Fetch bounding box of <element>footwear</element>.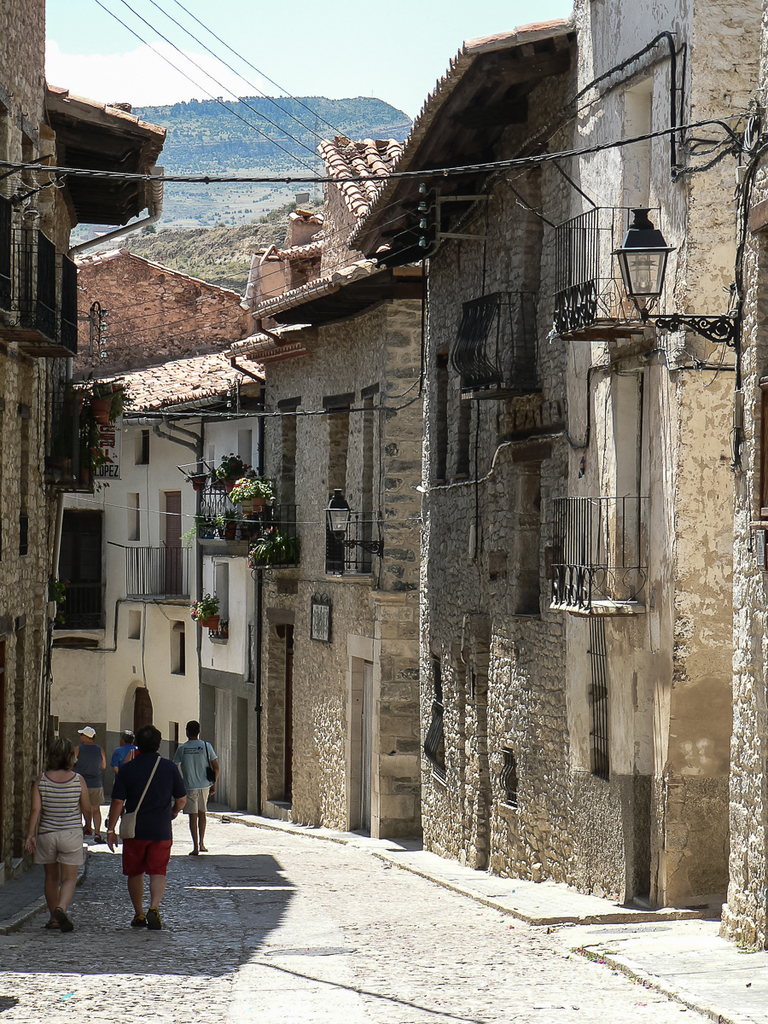
Bbox: select_region(130, 917, 144, 932).
